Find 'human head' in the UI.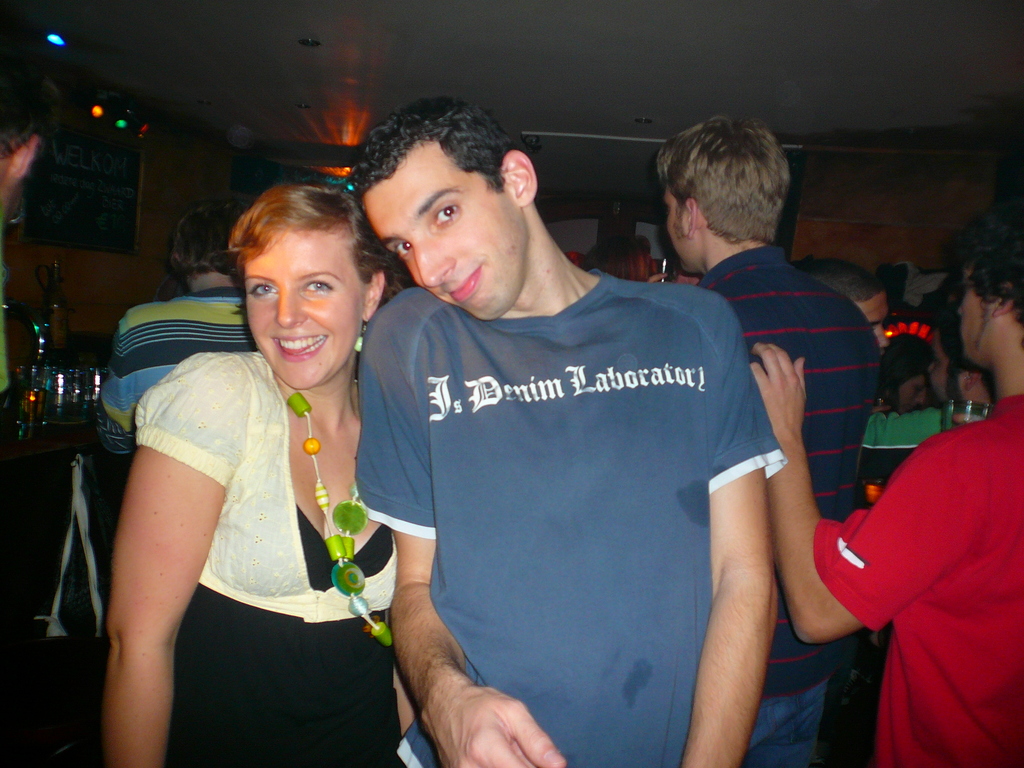
UI element at bbox=[789, 254, 890, 352].
